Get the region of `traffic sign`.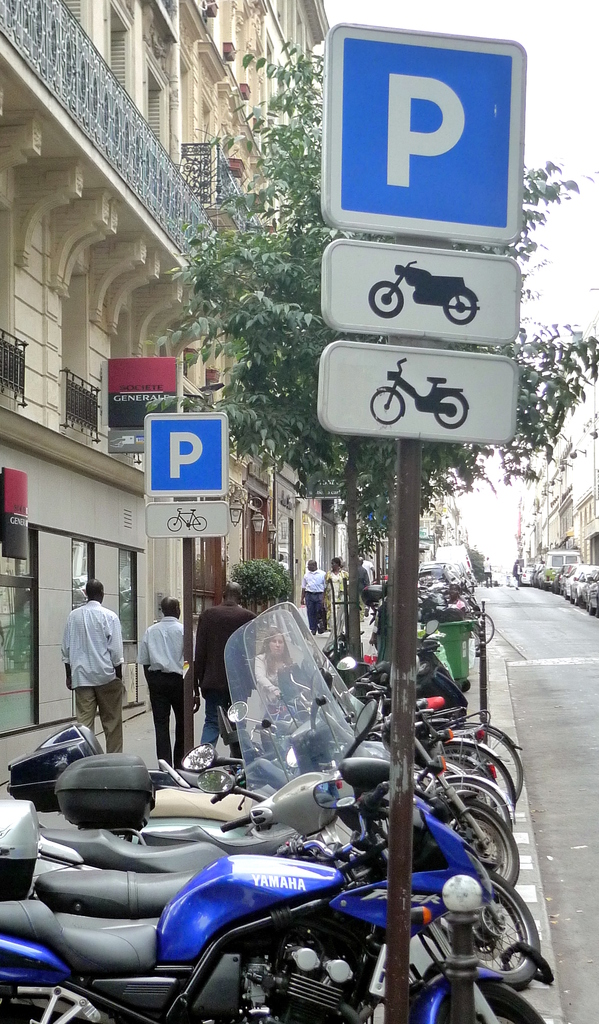
<region>322, 353, 511, 441</region>.
